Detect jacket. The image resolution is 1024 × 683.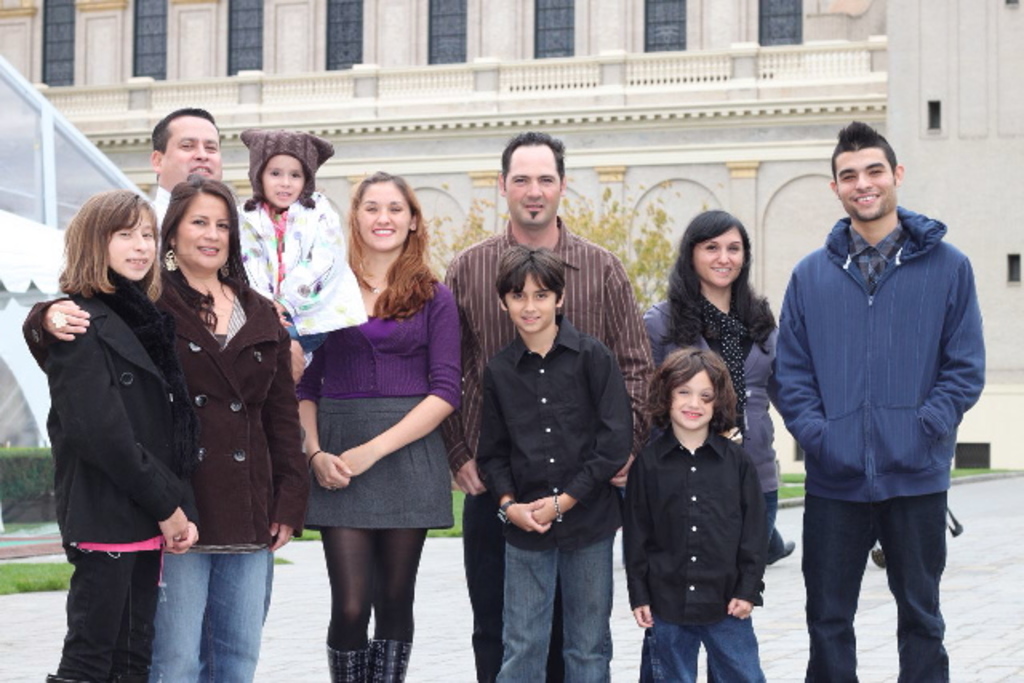
x1=758, y1=133, x2=984, y2=550.
